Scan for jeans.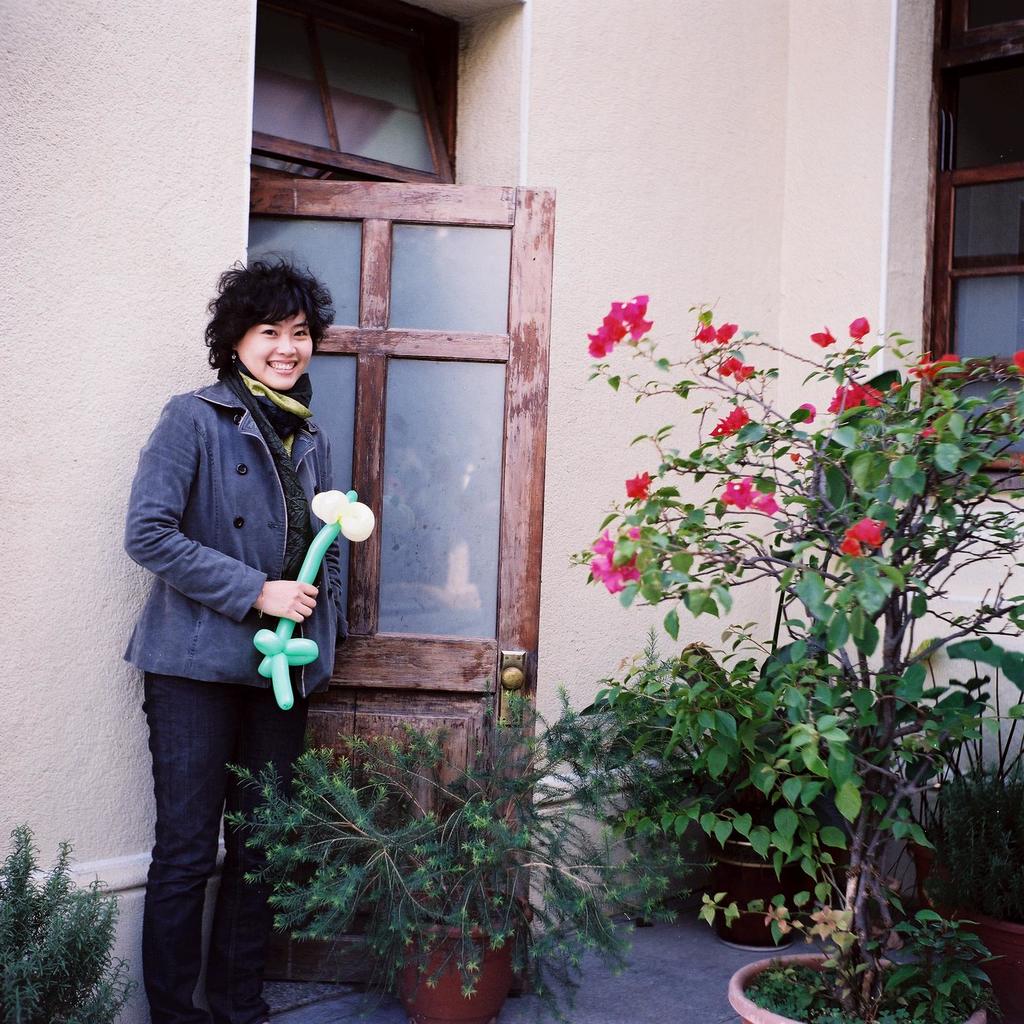
Scan result: locate(125, 650, 262, 1020).
